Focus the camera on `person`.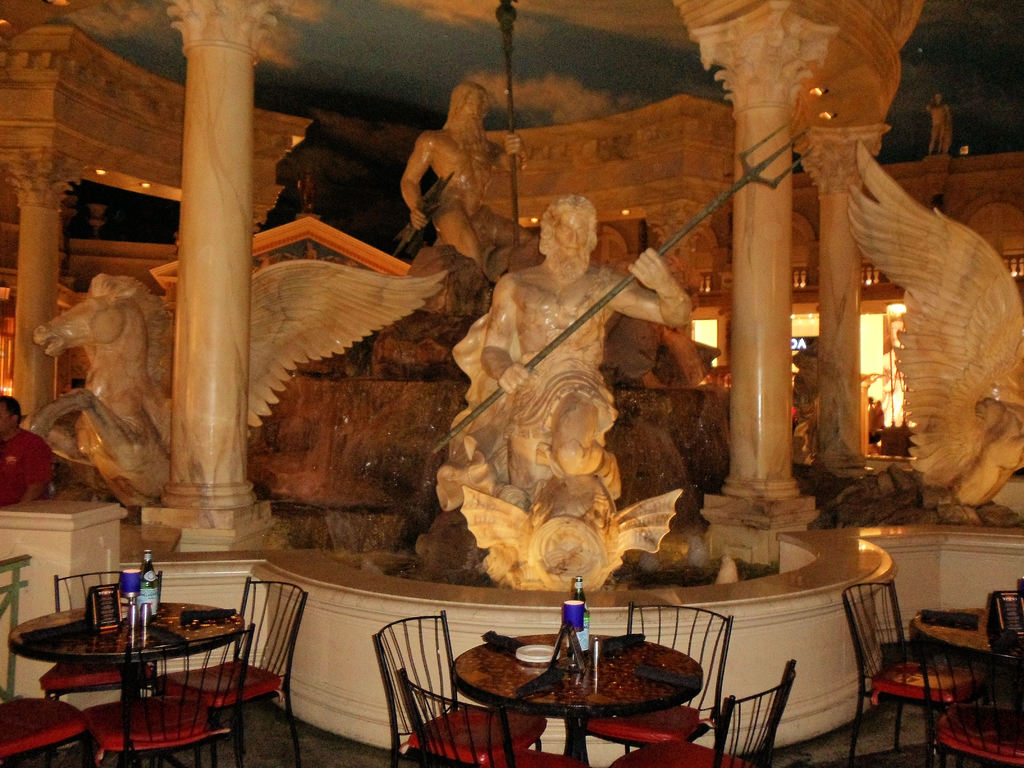
Focus region: bbox=[477, 193, 695, 502].
